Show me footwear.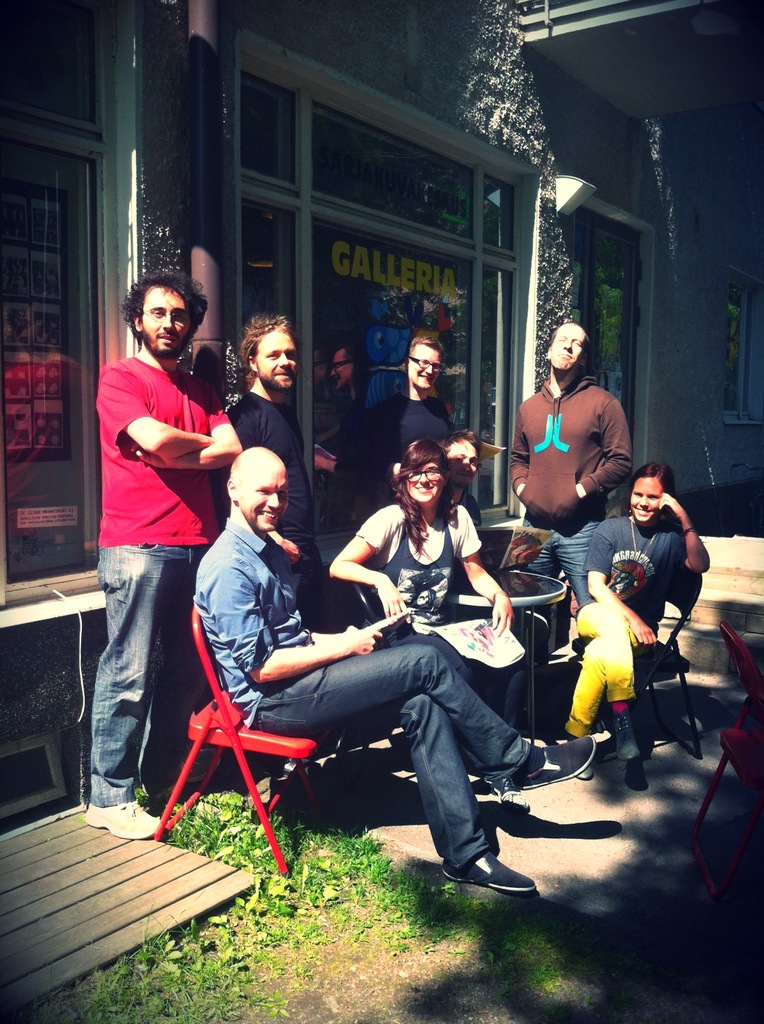
footwear is here: 505,730,596,789.
